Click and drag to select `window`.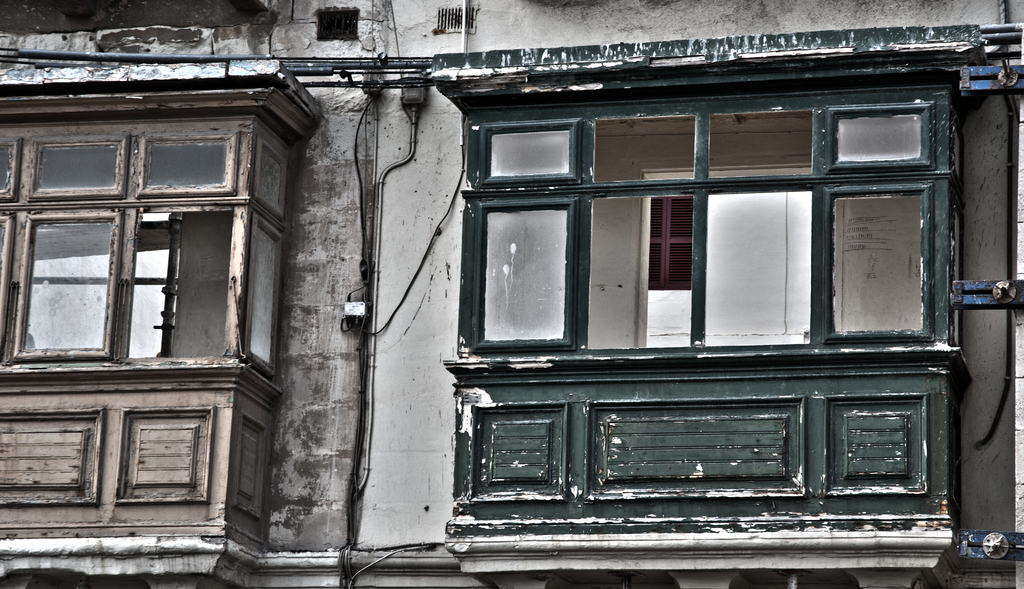
Selection: {"x1": 633, "y1": 165, "x2": 812, "y2": 346}.
